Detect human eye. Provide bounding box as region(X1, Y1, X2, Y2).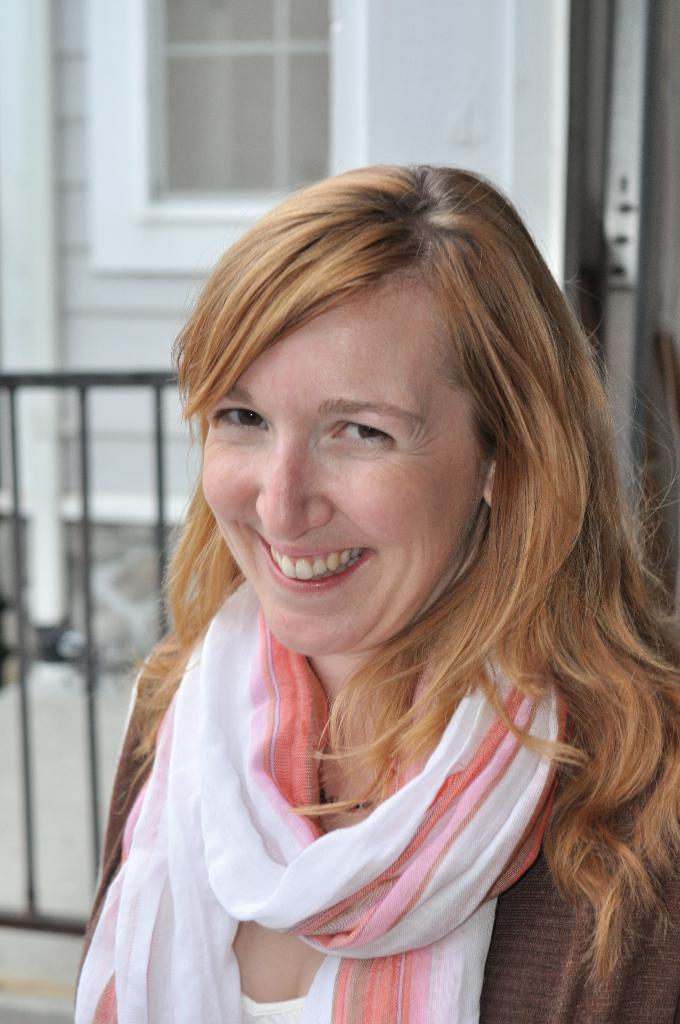
region(322, 419, 394, 445).
